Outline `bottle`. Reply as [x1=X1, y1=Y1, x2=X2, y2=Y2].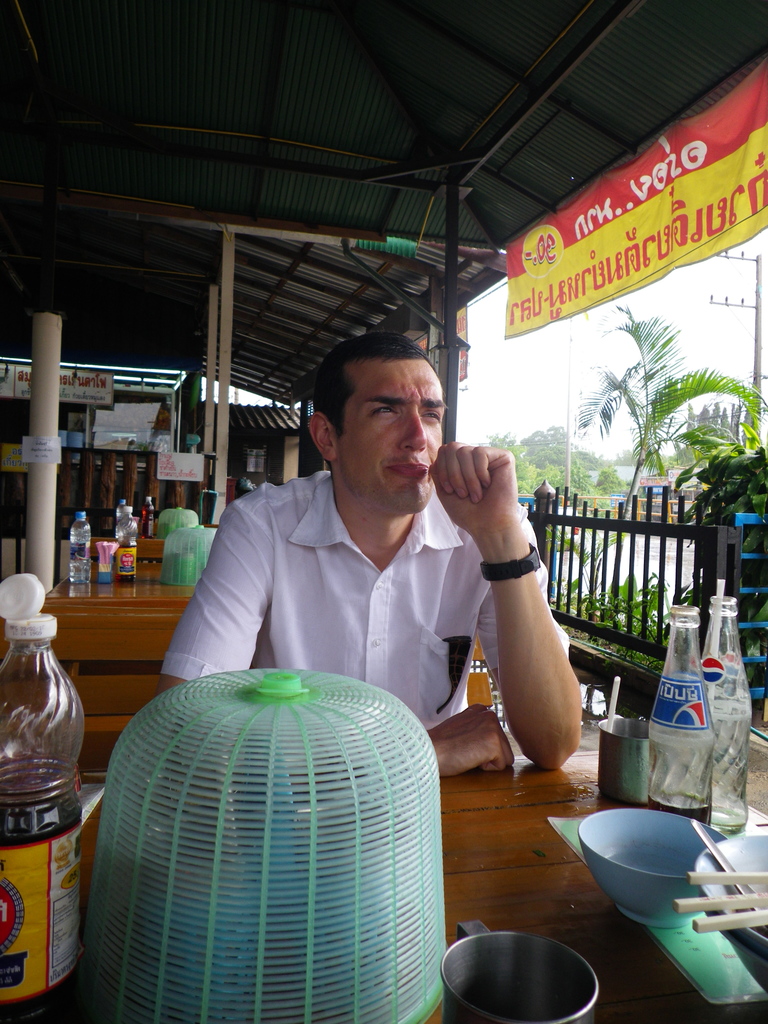
[x1=650, y1=601, x2=711, y2=841].
